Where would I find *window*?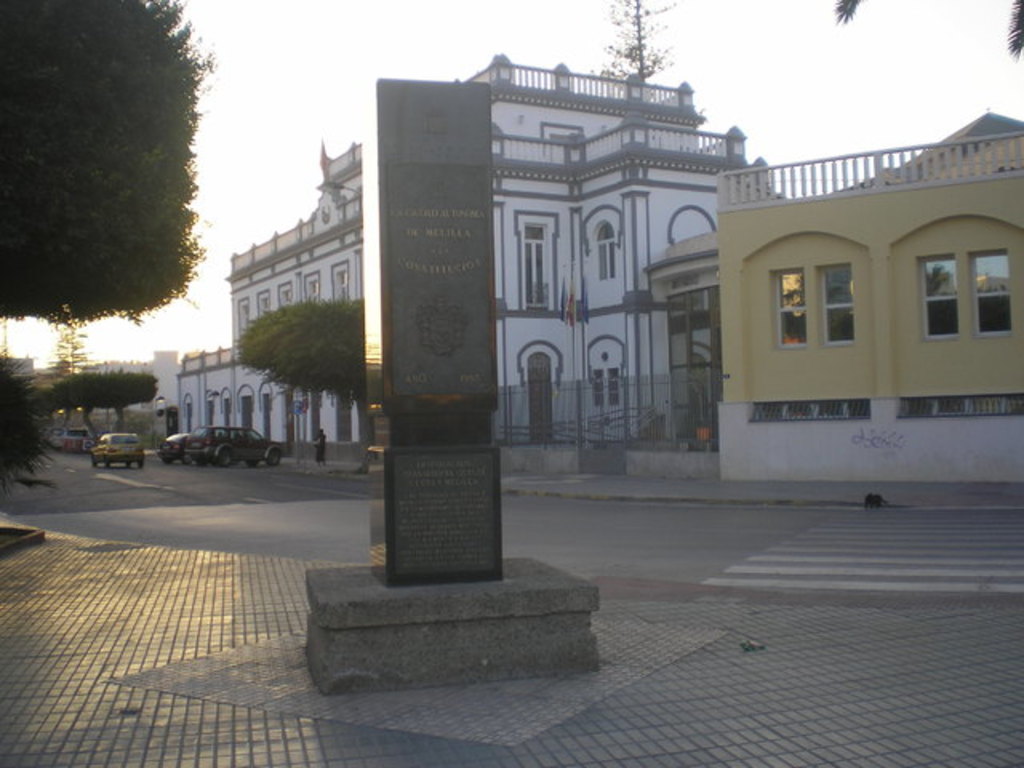
At pyautogui.locateOnScreen(598, 226, 616, 283).
